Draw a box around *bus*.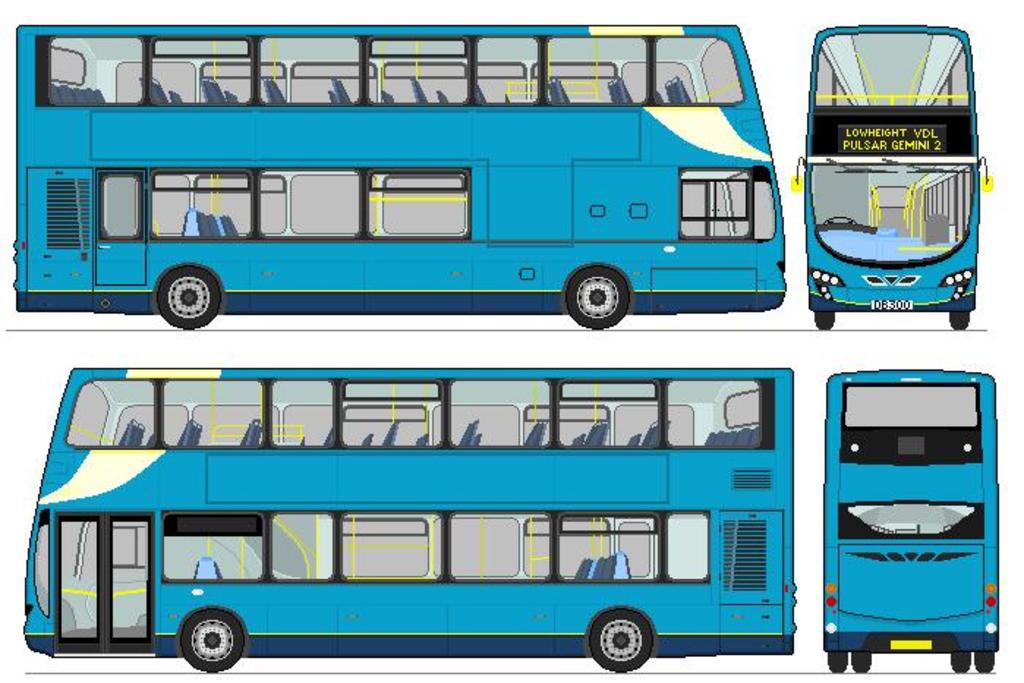
left=823, top=366, right=1002, bottom=677.
